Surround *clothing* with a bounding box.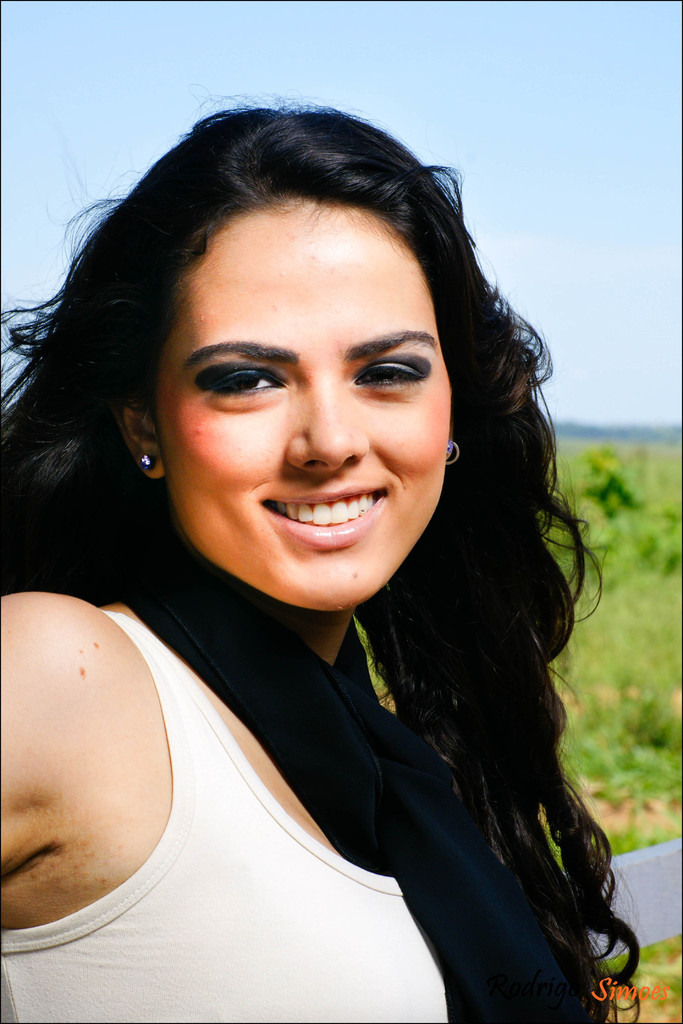
[35,543,585,982].
